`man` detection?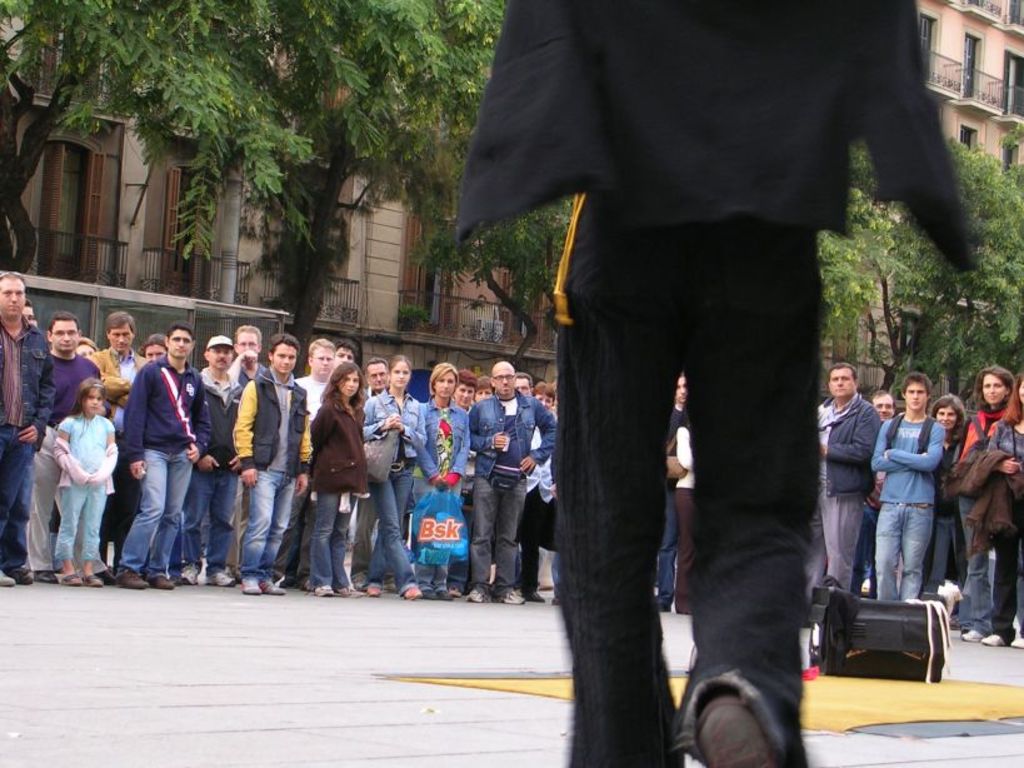
0 281 48 590
